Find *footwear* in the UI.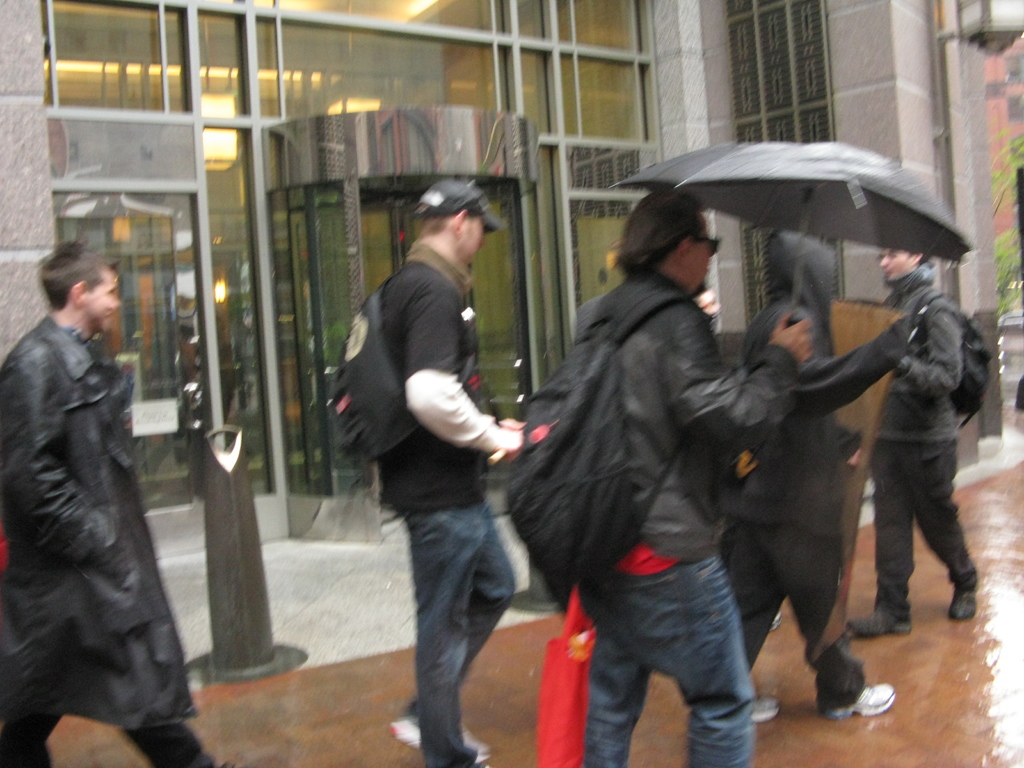
UI element at 756, 698, 778, 723.
